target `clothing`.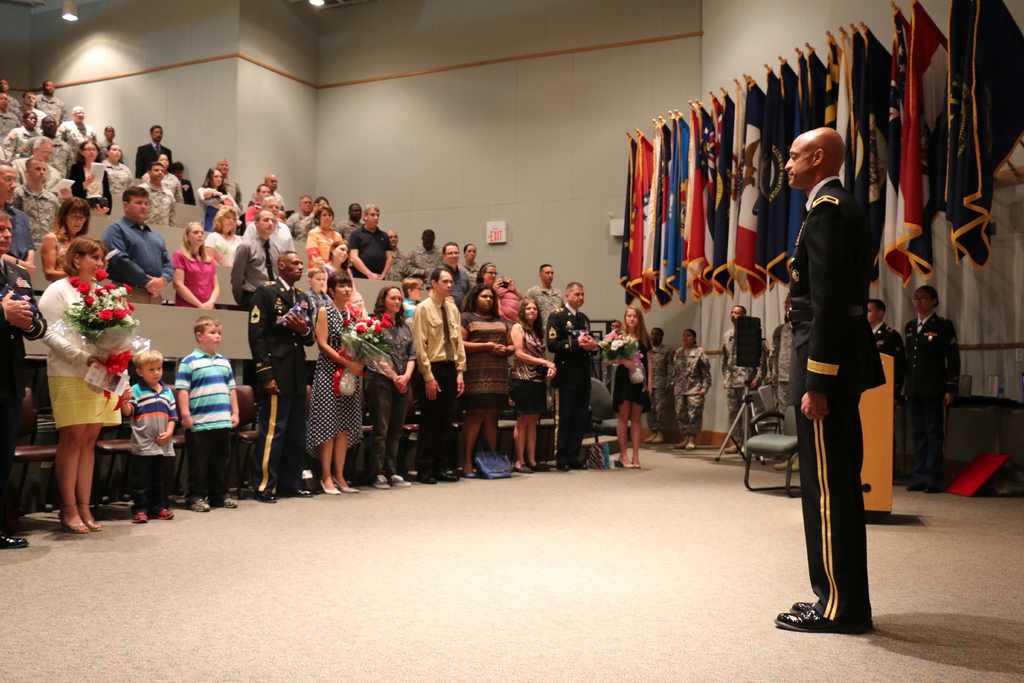
Target region: x1=422, y1=294, x2=464, y2=479.
